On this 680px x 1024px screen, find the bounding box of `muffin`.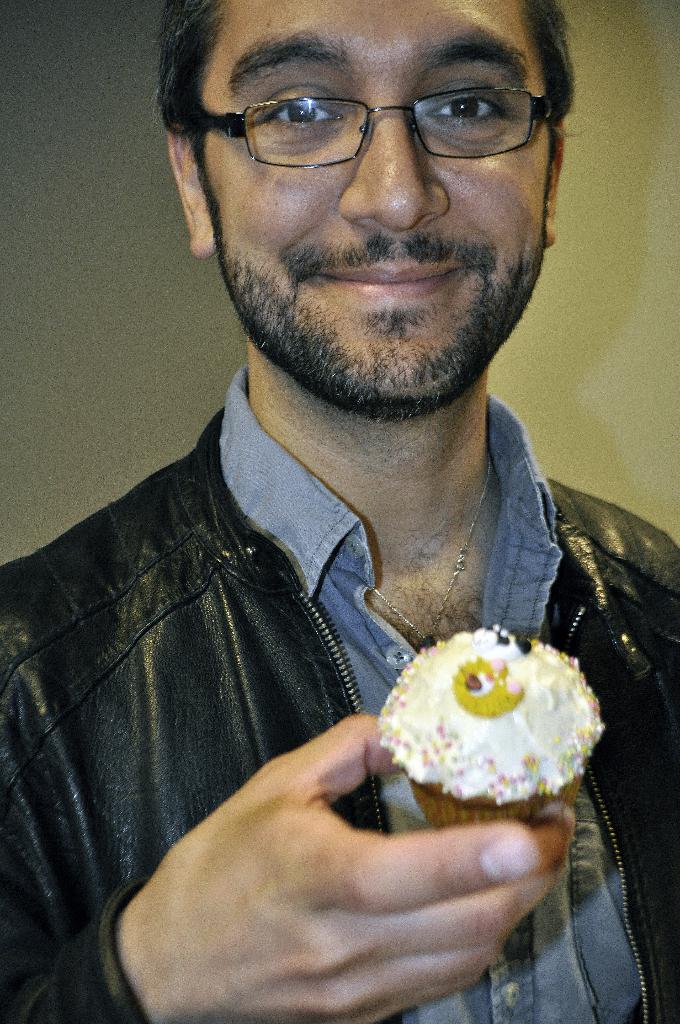
Bounding box: left=368, top=623, right=598, bottom=835.
